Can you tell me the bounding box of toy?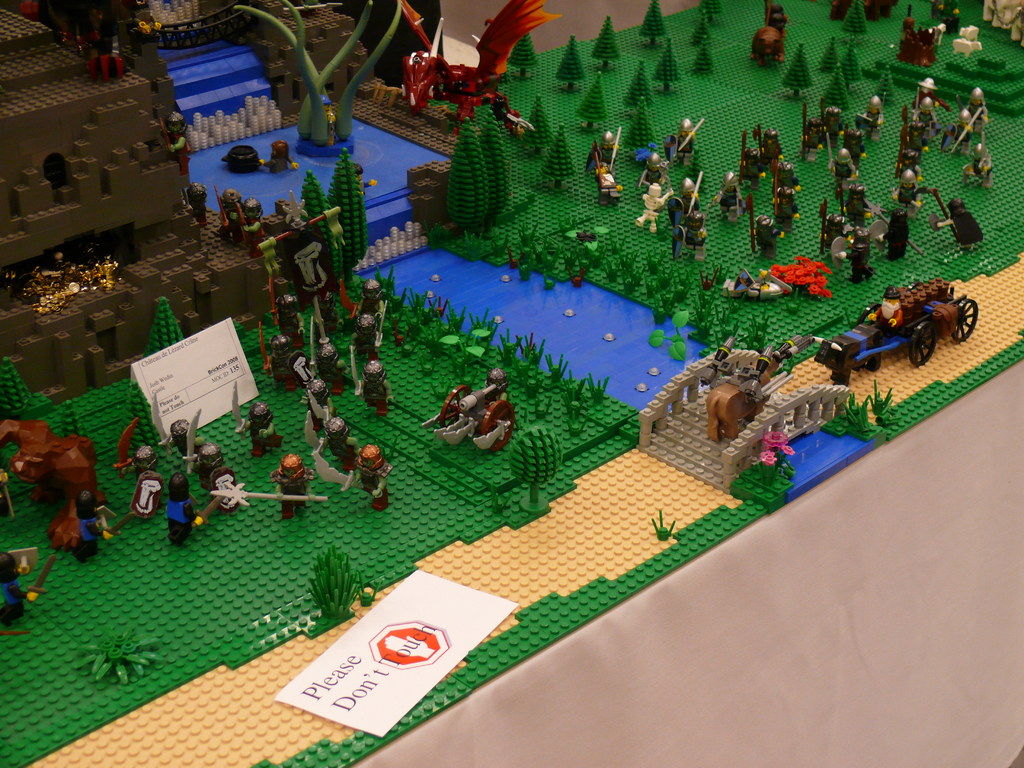
[x1=819, y1=106, x2=845, y2=140].
